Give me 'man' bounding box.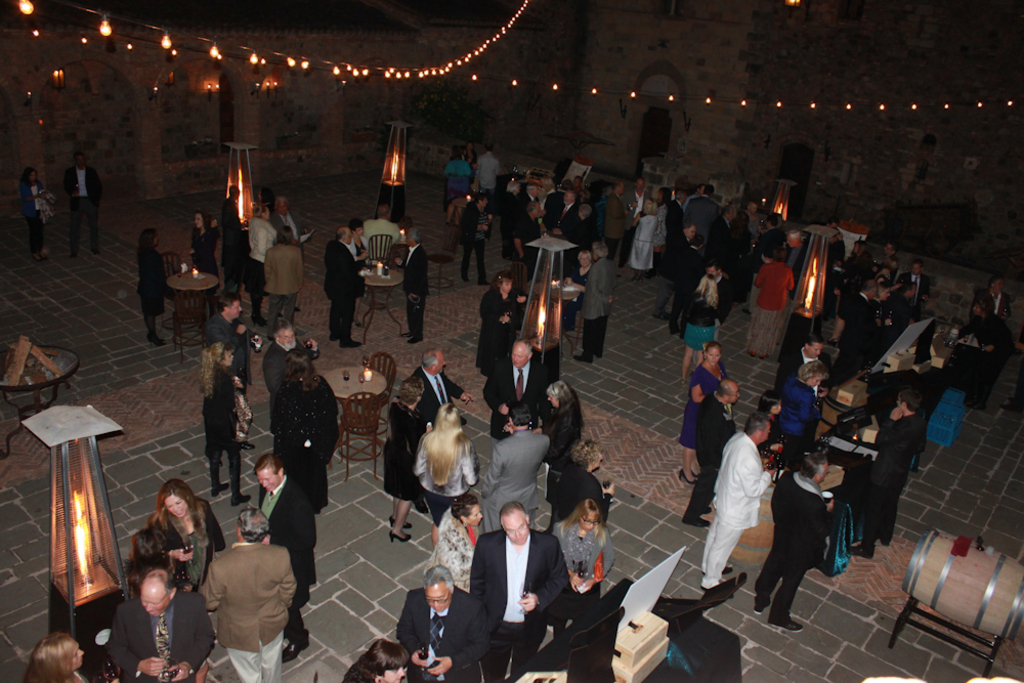
x1=251, y1=449, x2=315, y2=663.
